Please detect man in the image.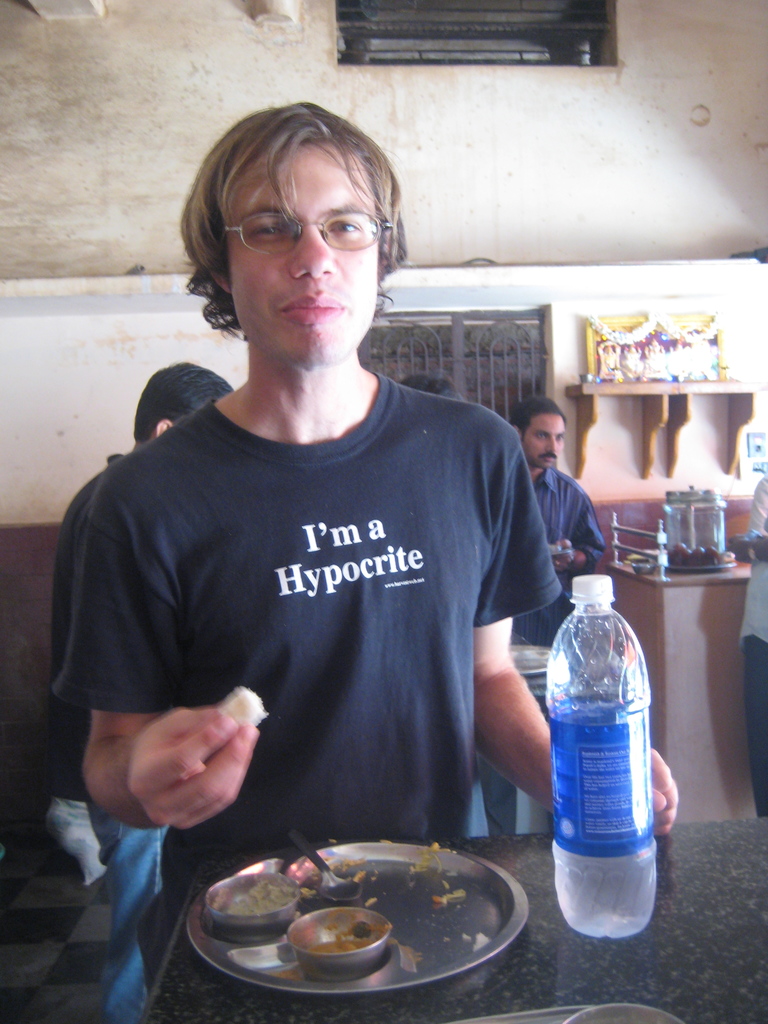
(502, 394, 607, 662).
